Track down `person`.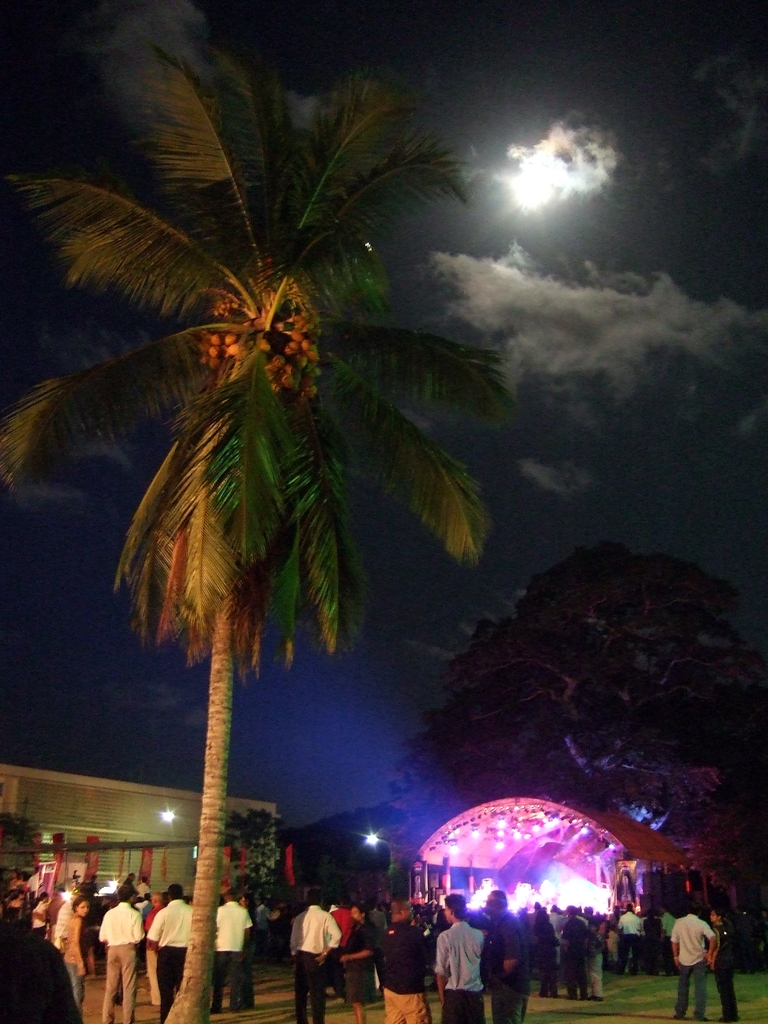
Tracked to bbox=(435, 890, 488, 1023).
